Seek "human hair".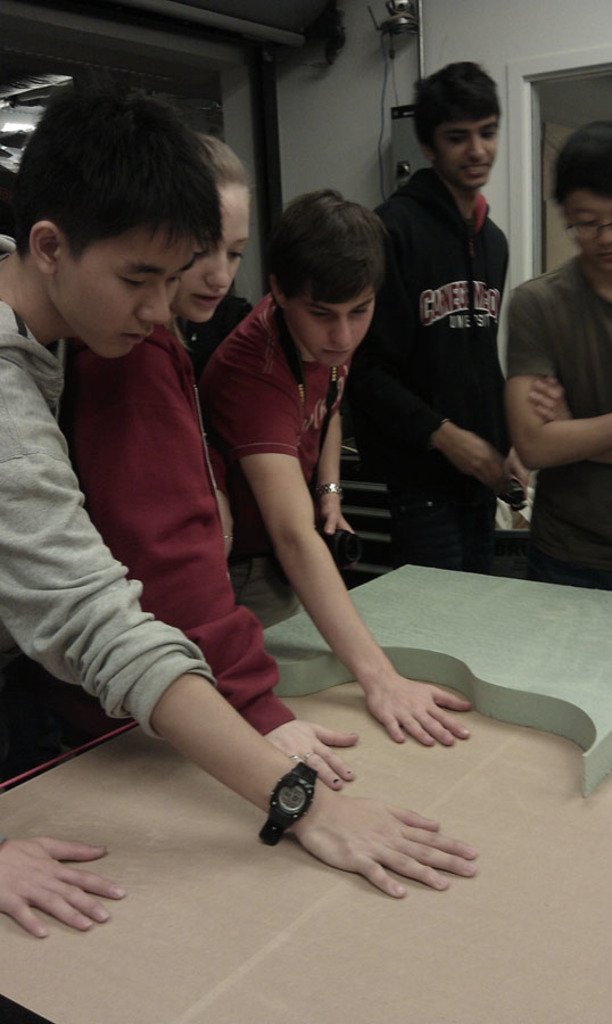
(left=264, top=183, right=396, bottom=306).
